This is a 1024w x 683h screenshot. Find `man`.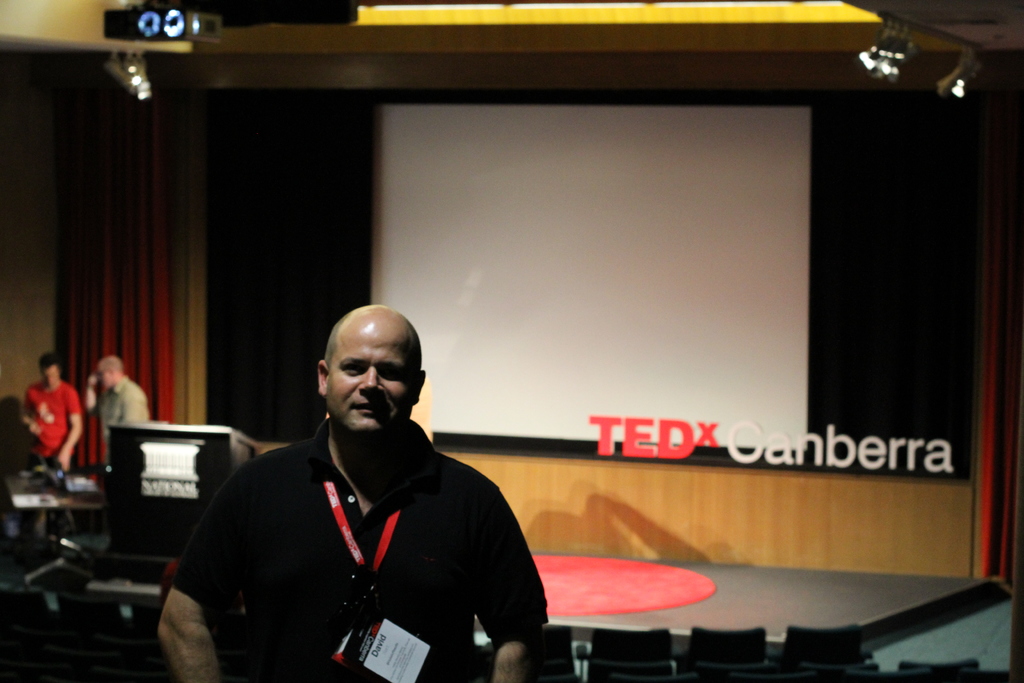
Bounding box: Rect(175, 300, 543, 680).
